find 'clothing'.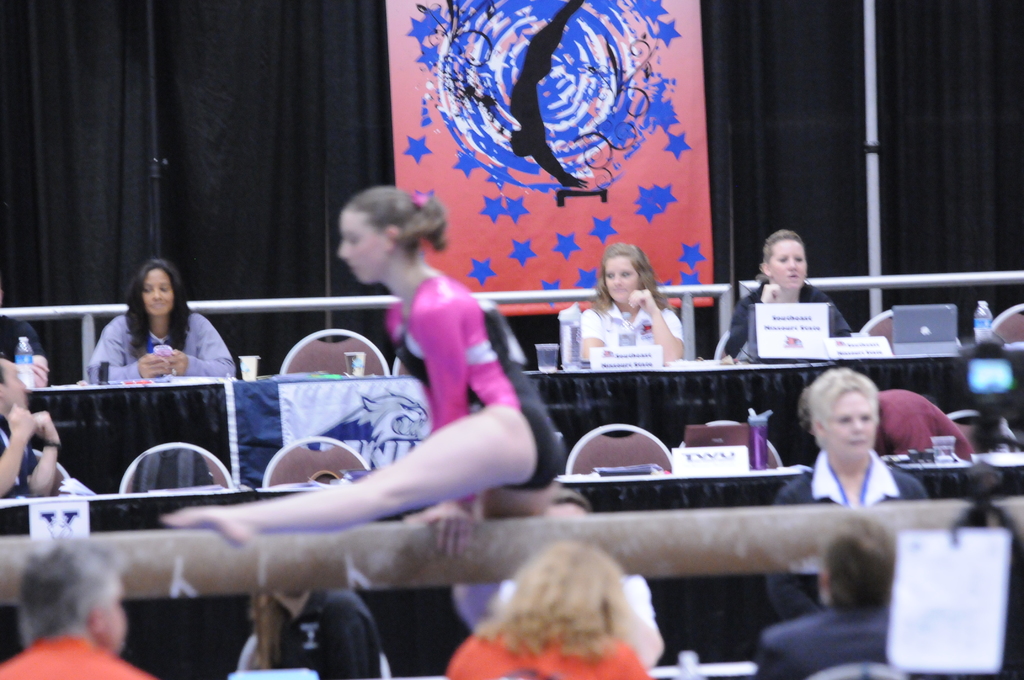
(447,611,651,679).
